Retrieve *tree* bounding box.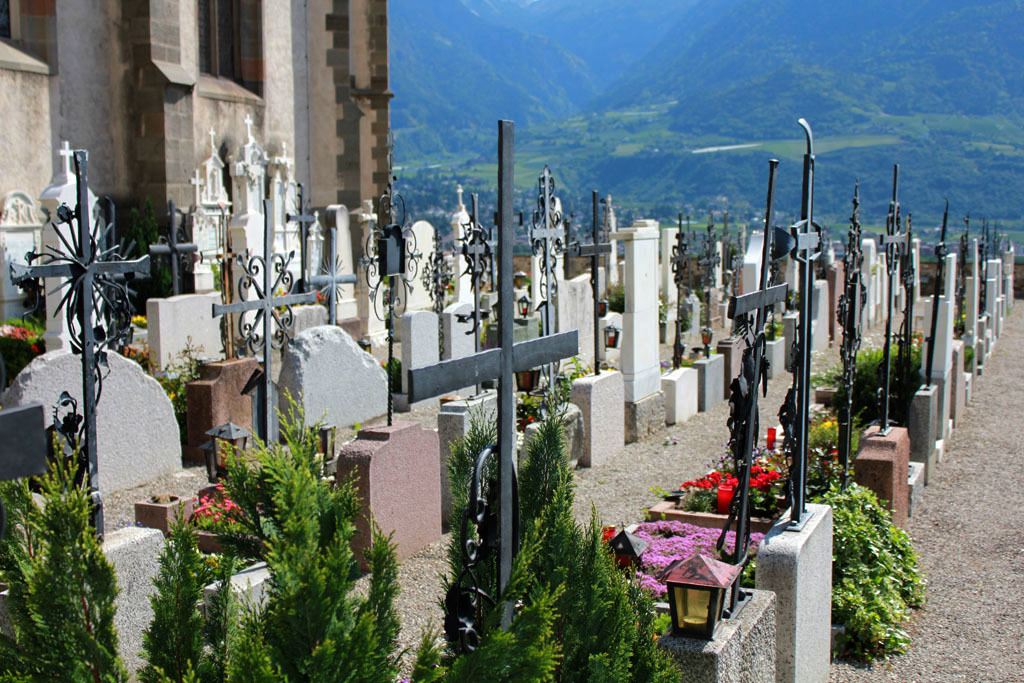
Bounding box: (396,0,1023,258).
